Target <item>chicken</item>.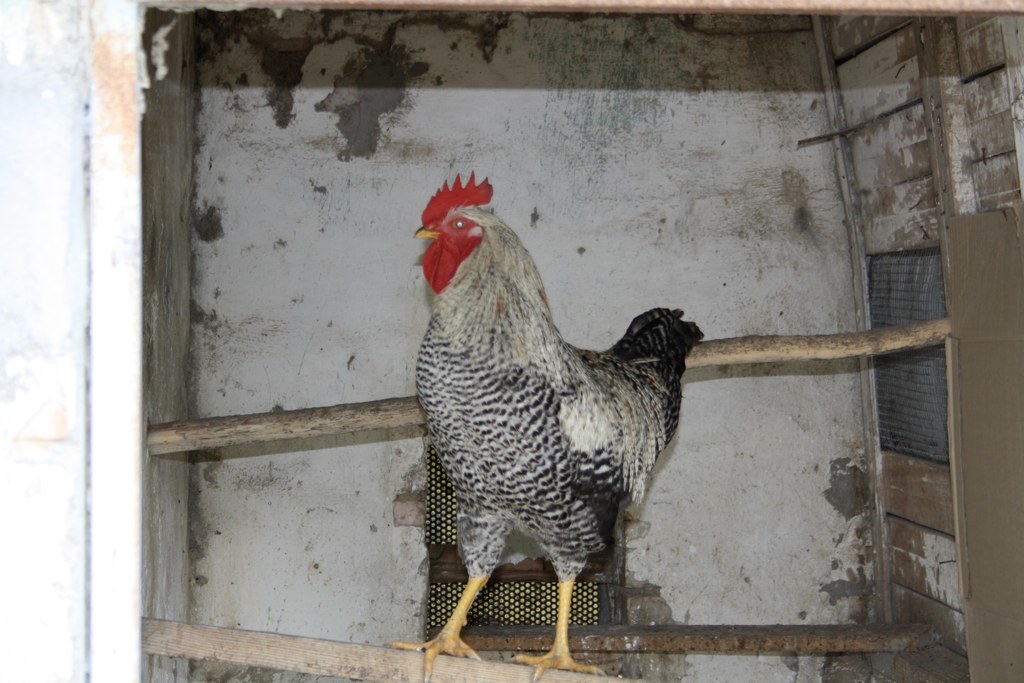
Target region: box(423, 158, 708, 682).
